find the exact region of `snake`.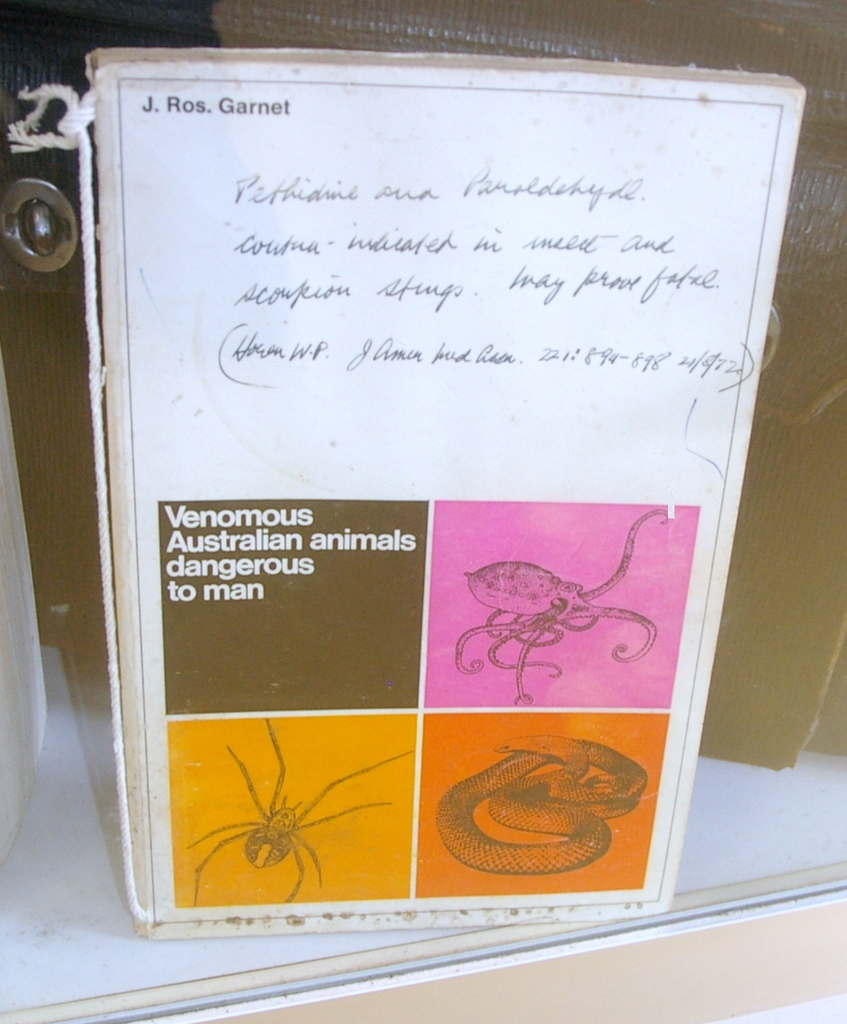
Exact region: 435, 732, 652, 882.
